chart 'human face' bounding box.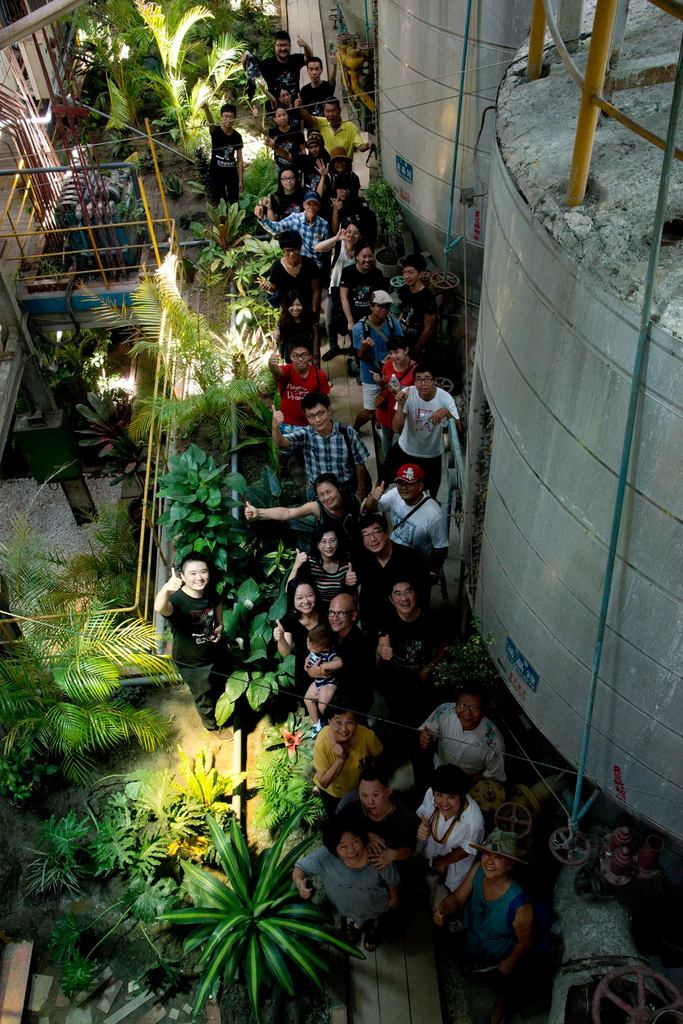
Charted: bbox=[416, 372, 432, 398].
